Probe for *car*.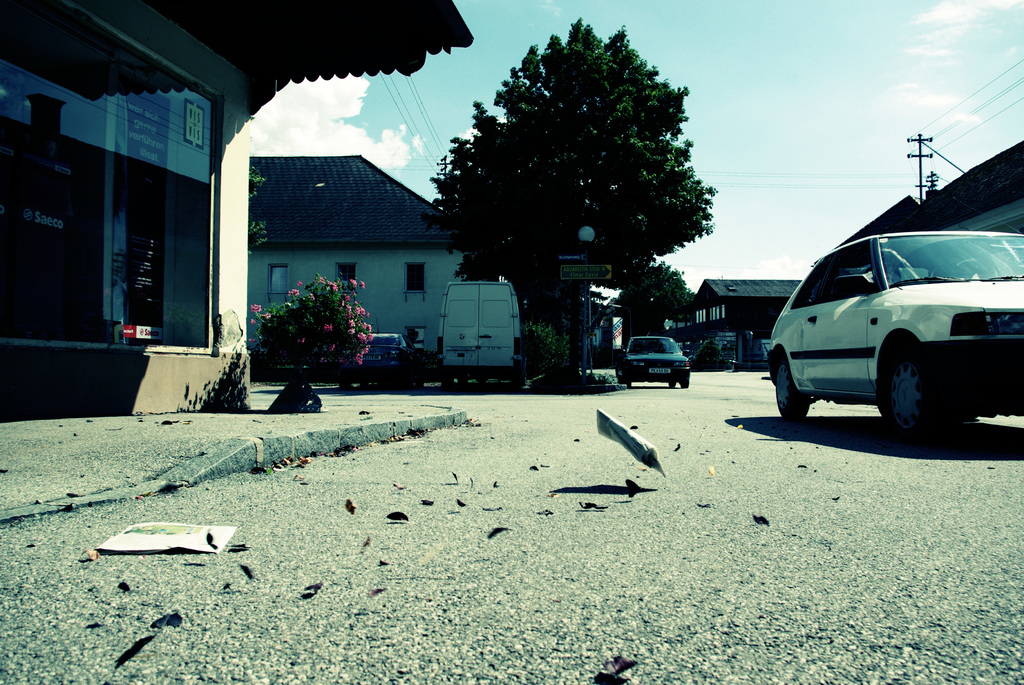
Probe result: 767/233/1023/447.
